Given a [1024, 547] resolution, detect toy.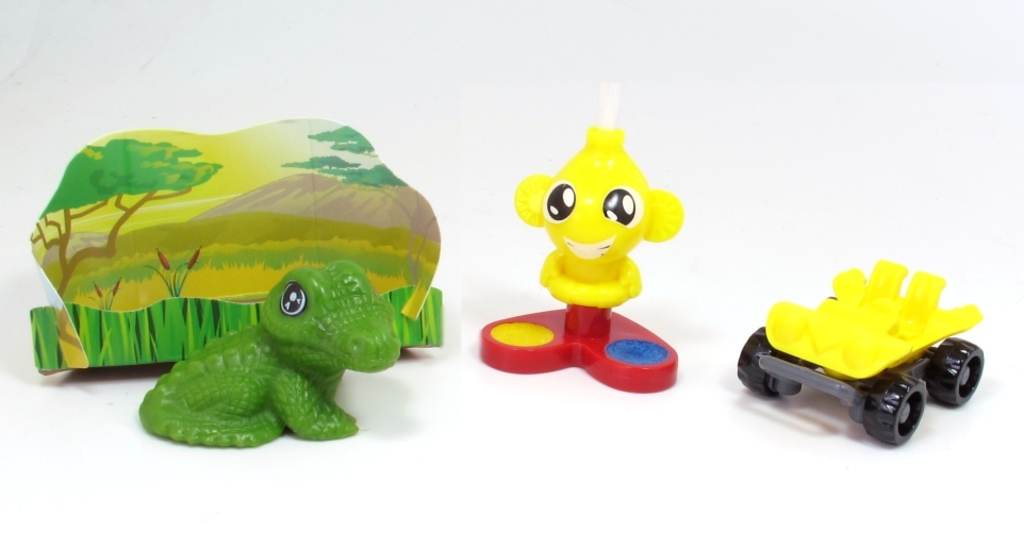
region(738, 256, 989, 445).
